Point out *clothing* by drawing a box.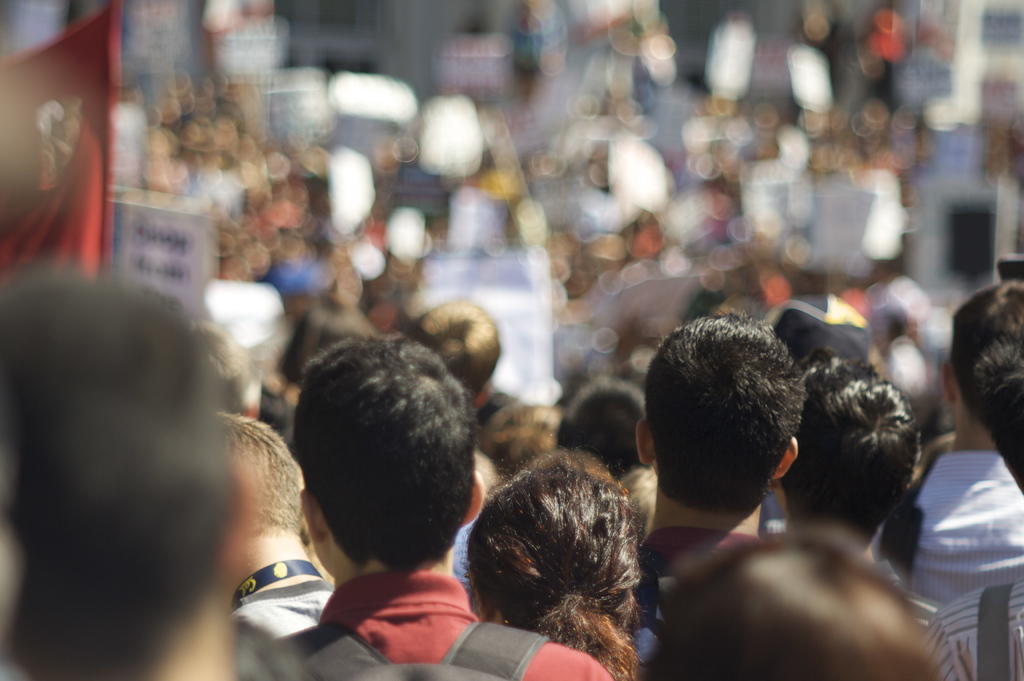
locate(925, 572, 1023, 680).
